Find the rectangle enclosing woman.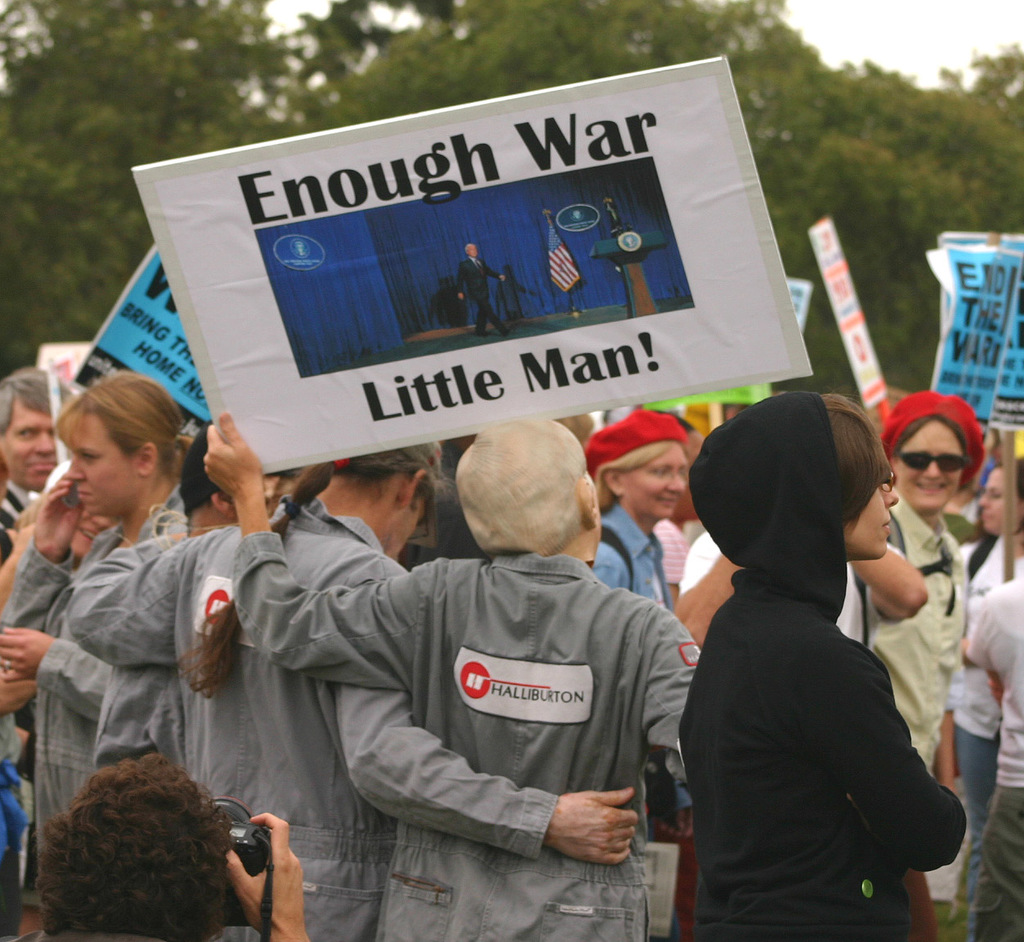
[580,406,689,608].
